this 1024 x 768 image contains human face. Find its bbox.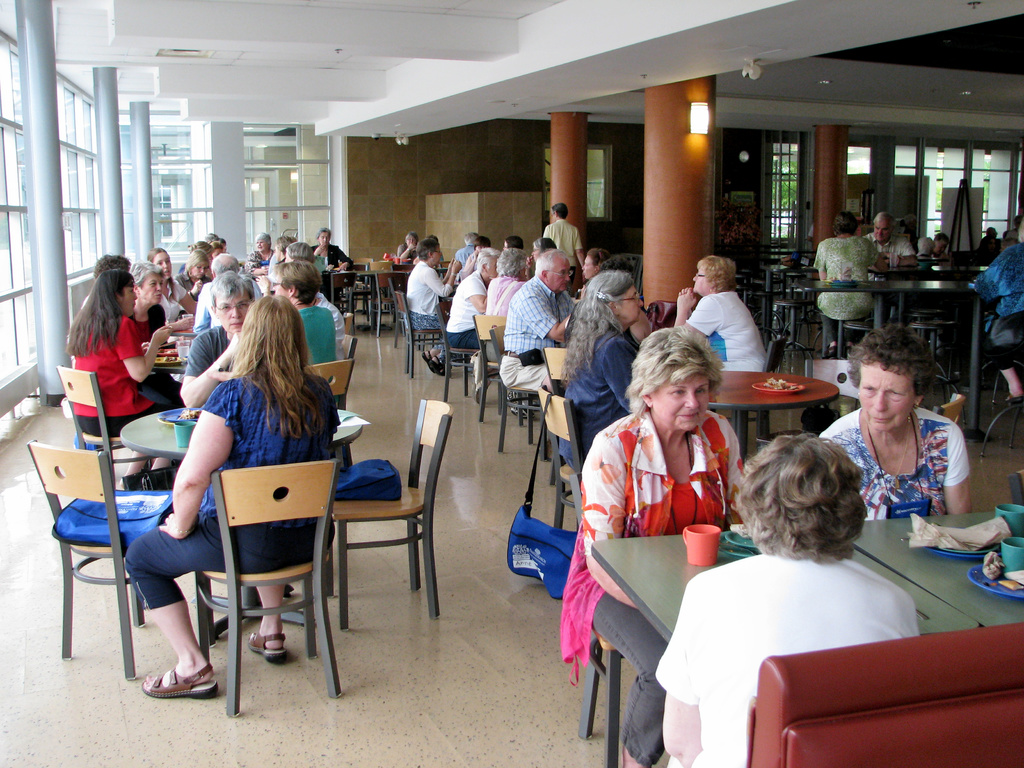
bbox(691, 262, 710, 294).
